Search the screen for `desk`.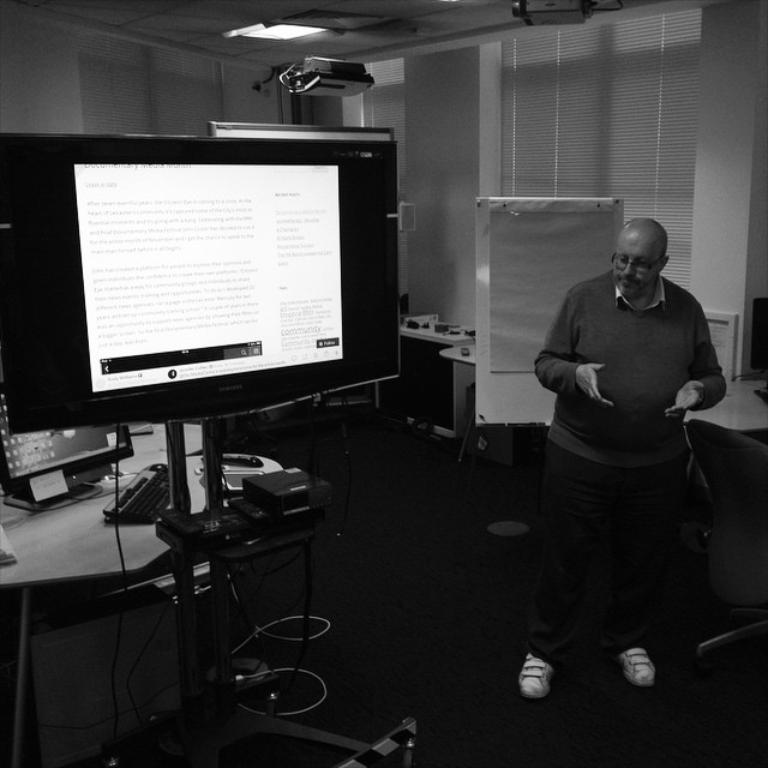
Found at 5:421:274:766.
